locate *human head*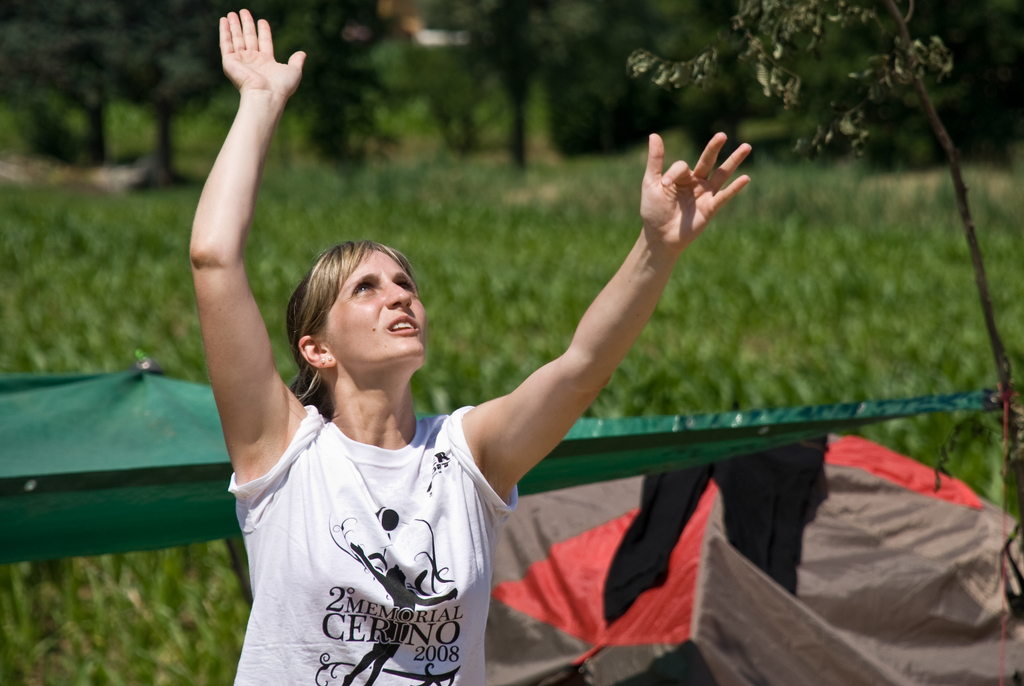
(276, 226, 425, 380)
